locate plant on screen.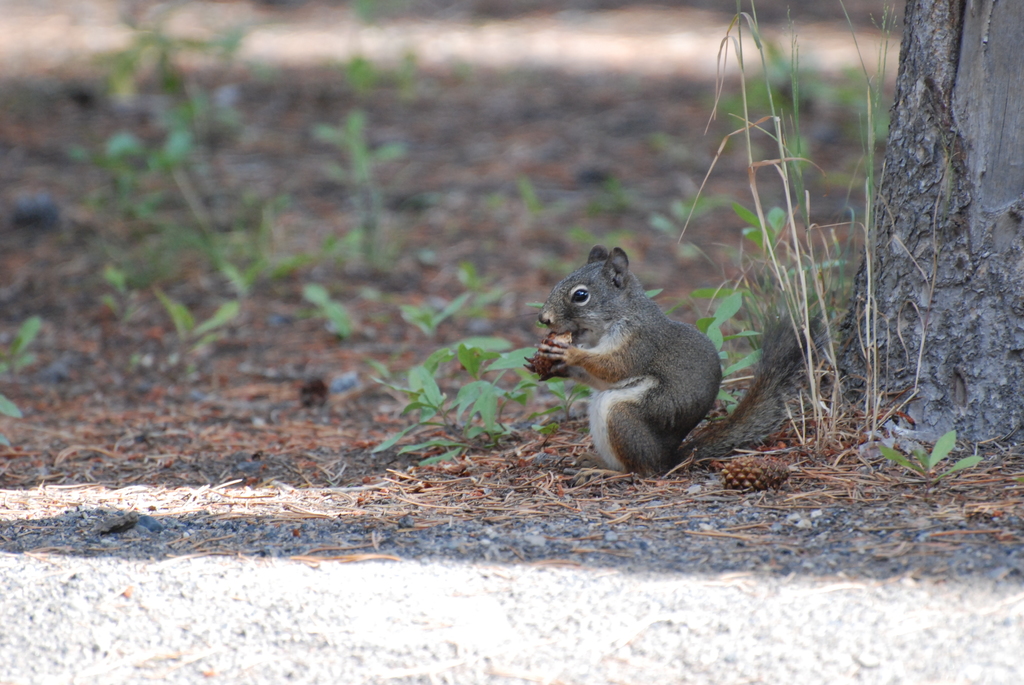
On screen at bbox(460, 264, 496, 325).
